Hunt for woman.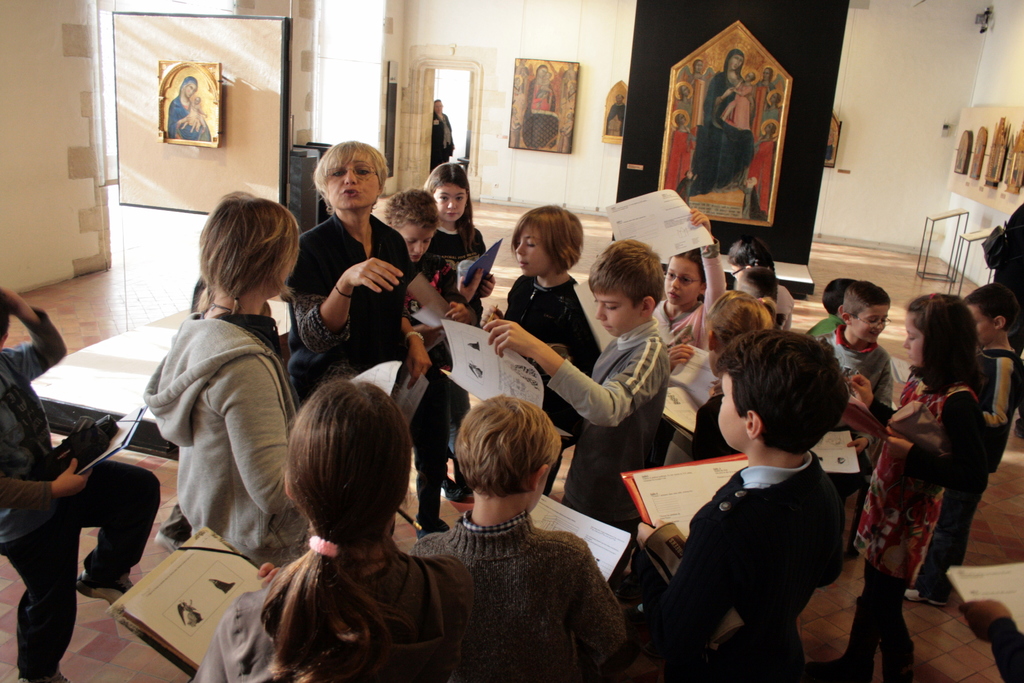
Hunted down at detection(189, 378, 475, 682).
